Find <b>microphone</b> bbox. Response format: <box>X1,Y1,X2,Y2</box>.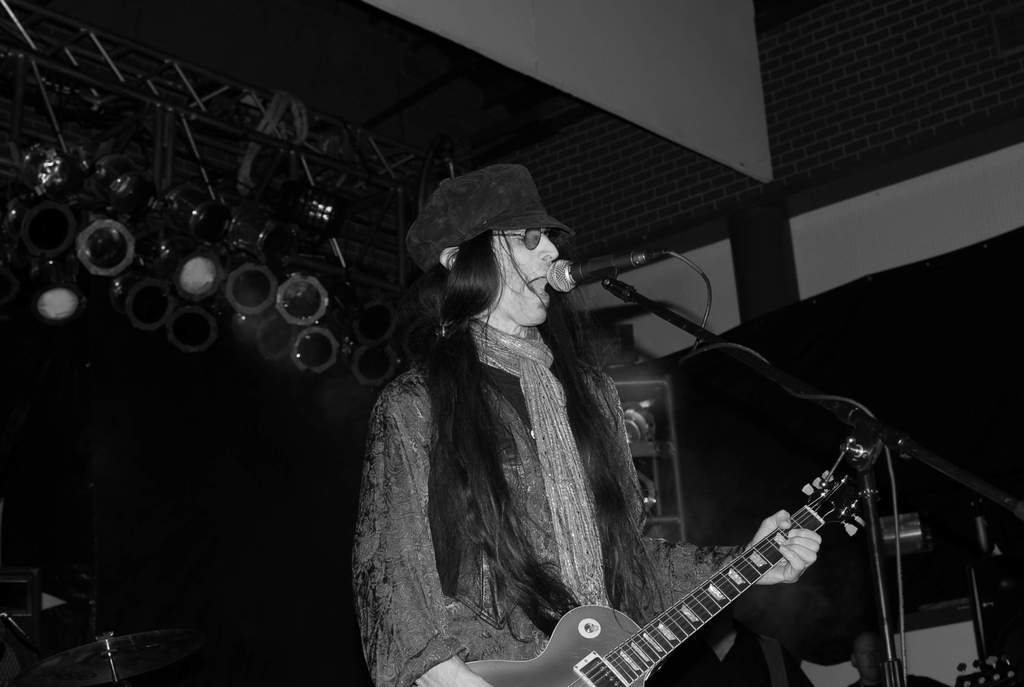
<box>547,248,653,292</box>.
